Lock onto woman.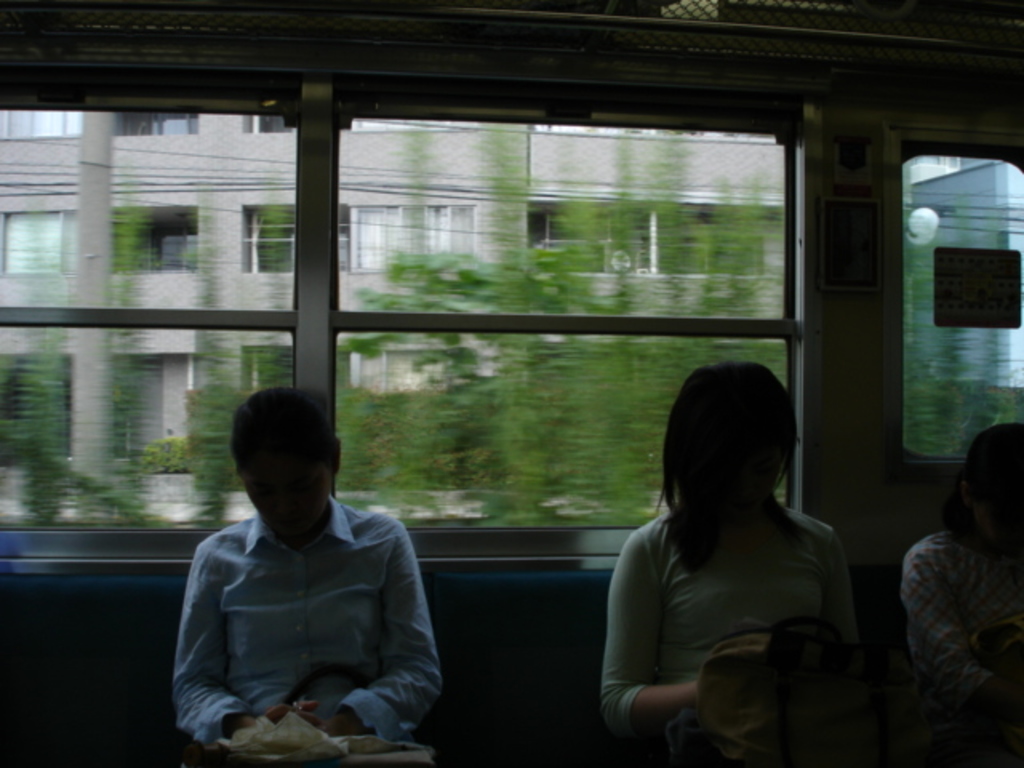
Locked: box=[898, 422, 1022, 766].
